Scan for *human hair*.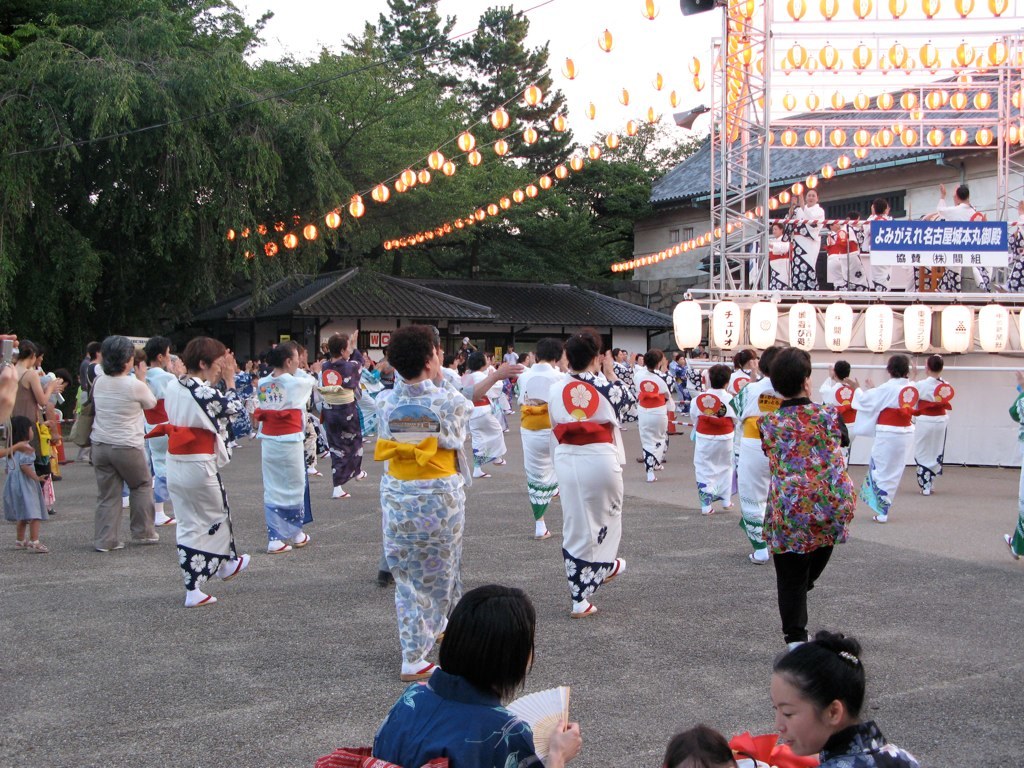
Scan result: (144, 339, 169, 365).
